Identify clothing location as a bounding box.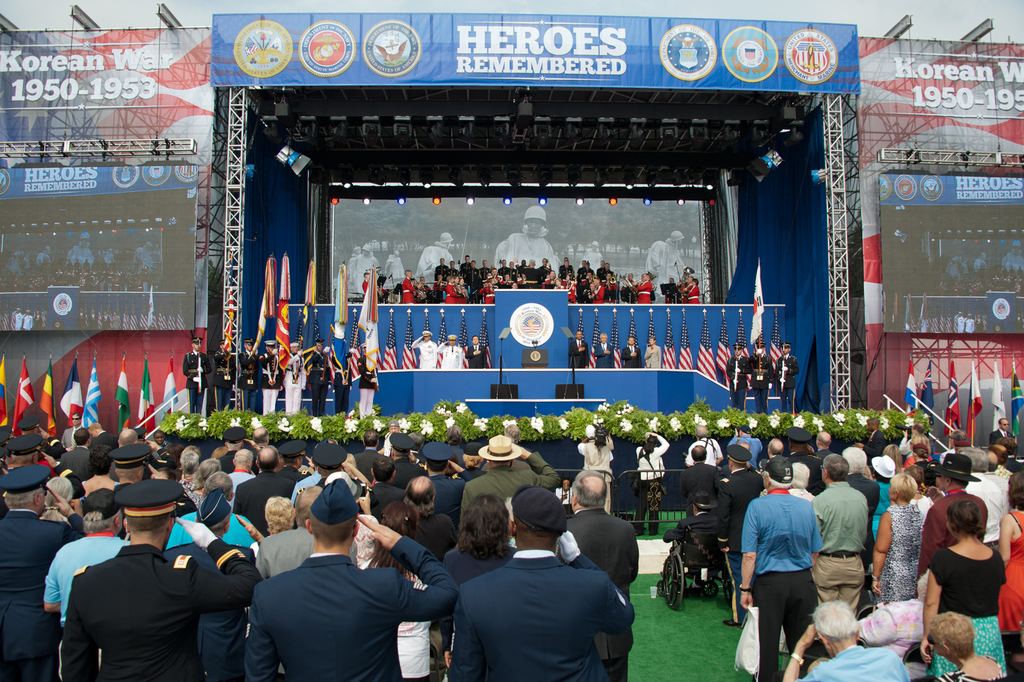
select_region(797, 647, 910, 681).
